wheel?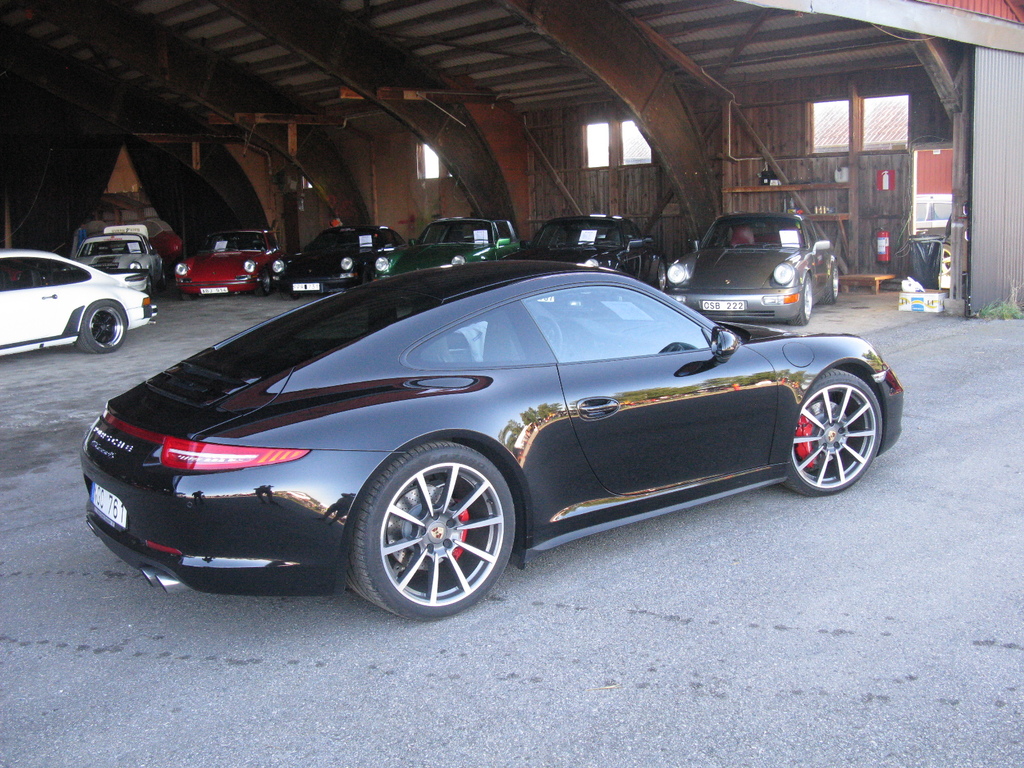
[788, 365, 882, 502]
